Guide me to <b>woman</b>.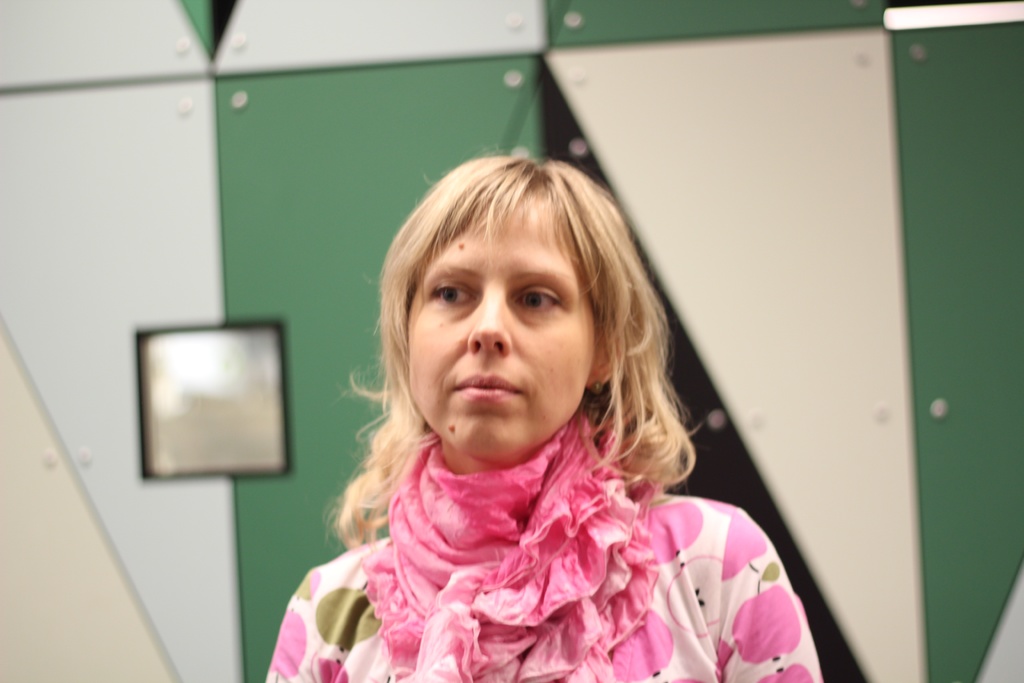
Guidance: {"x1": 270, "y1": 134, "x2": 820, "y2": 682}.
